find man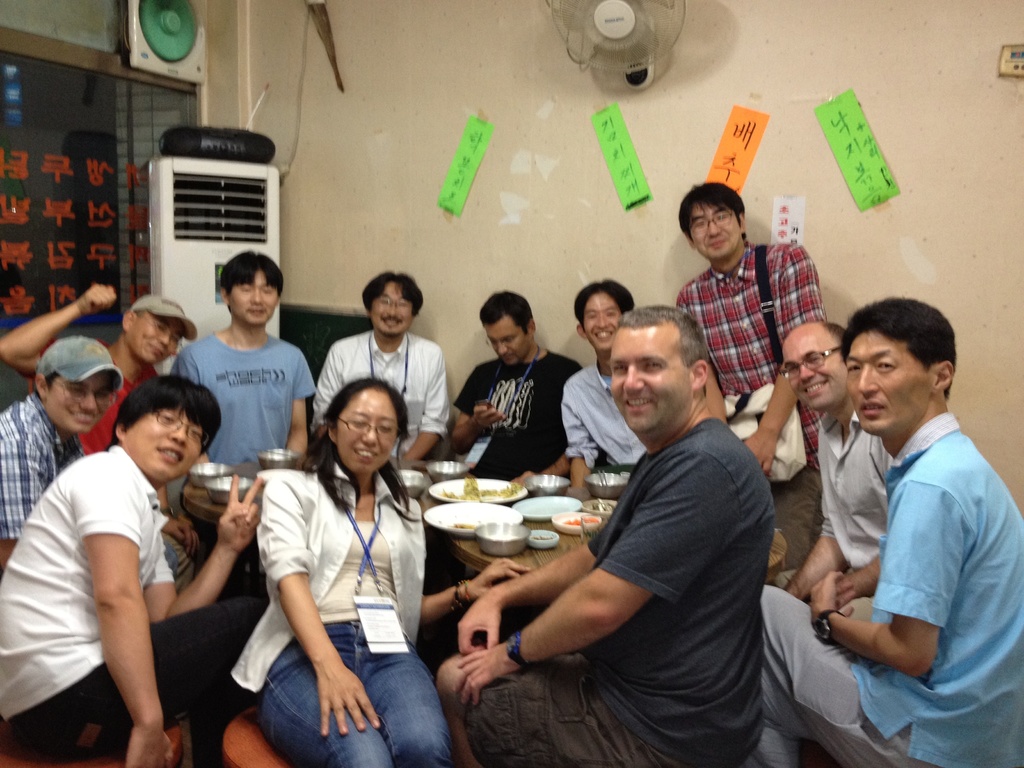
bbox(681, 173, 834, 584)
